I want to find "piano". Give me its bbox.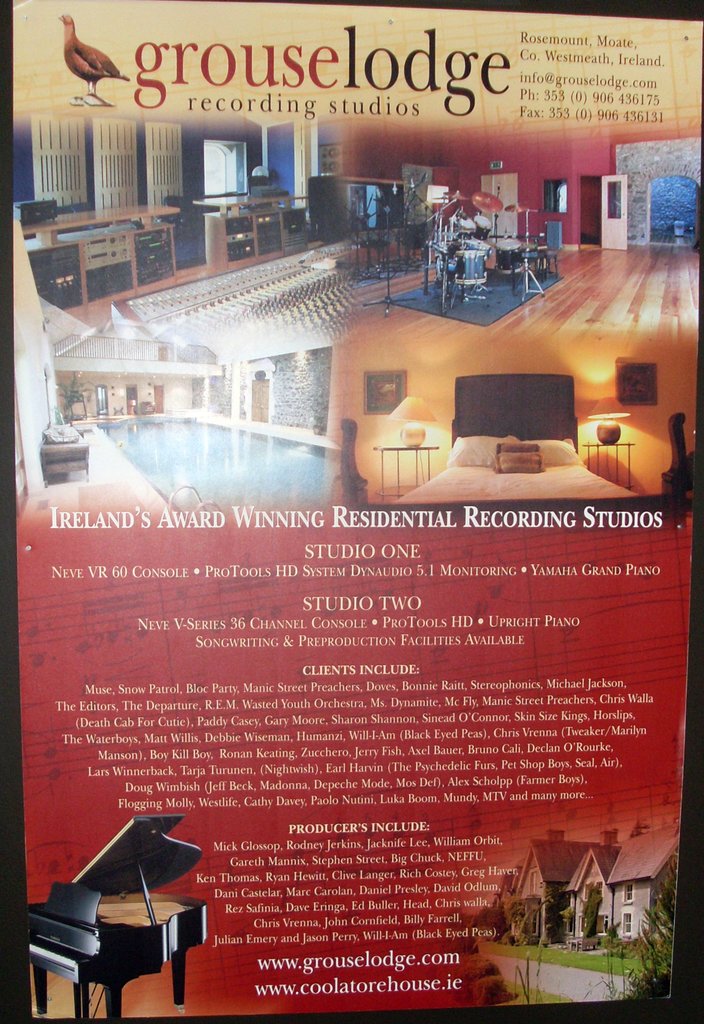
(left=35, top=852, right=231, bottom=1003).
